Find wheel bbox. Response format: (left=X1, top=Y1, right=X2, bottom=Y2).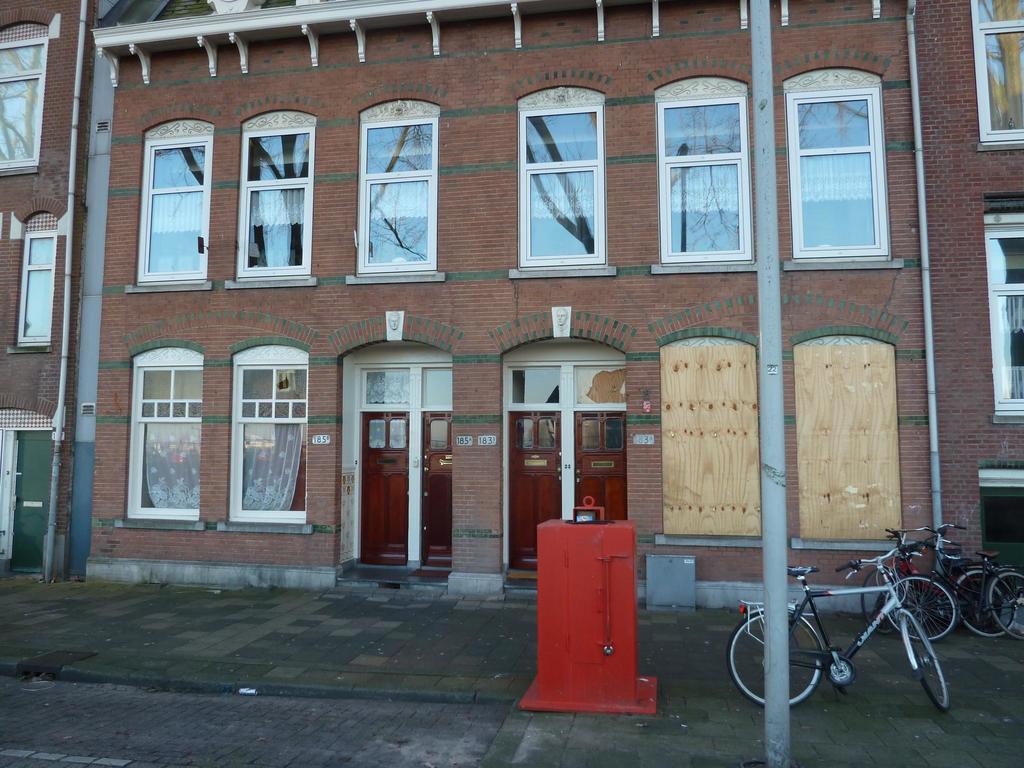
(left=885, top=573, right=954, bottom=642).
